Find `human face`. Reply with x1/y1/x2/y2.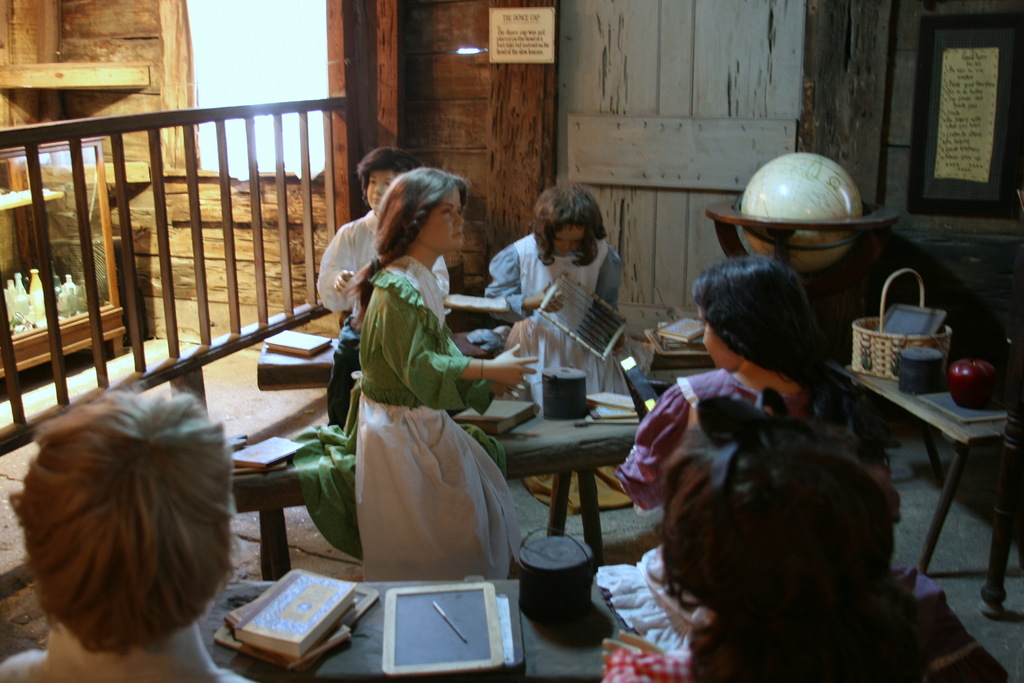
552/221/584/256.
